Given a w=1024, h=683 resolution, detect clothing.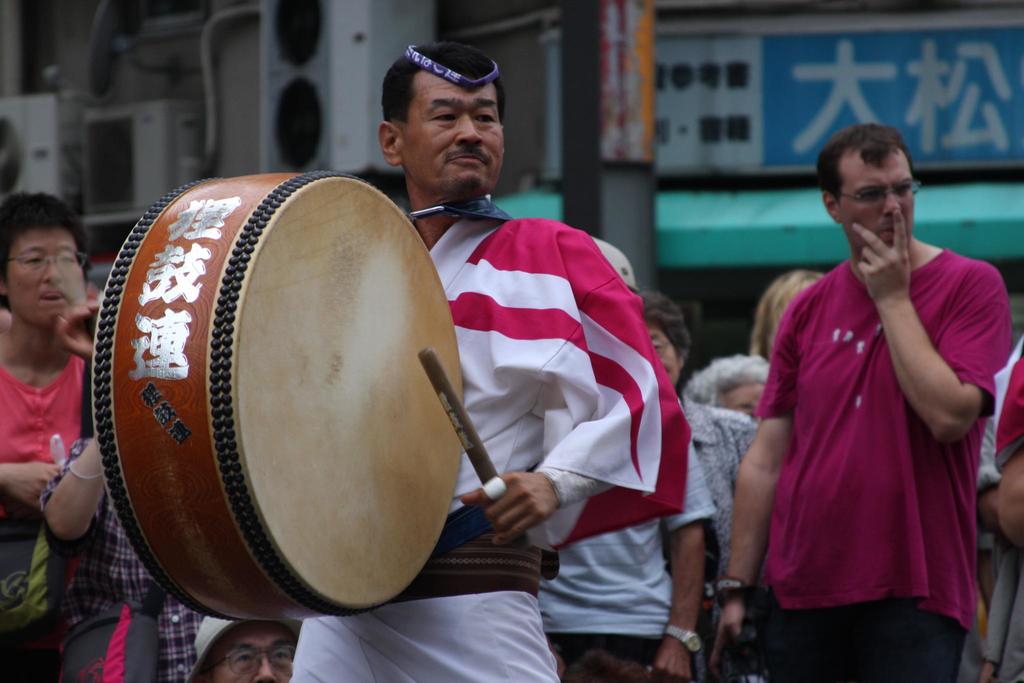
(753,204,989,650).
